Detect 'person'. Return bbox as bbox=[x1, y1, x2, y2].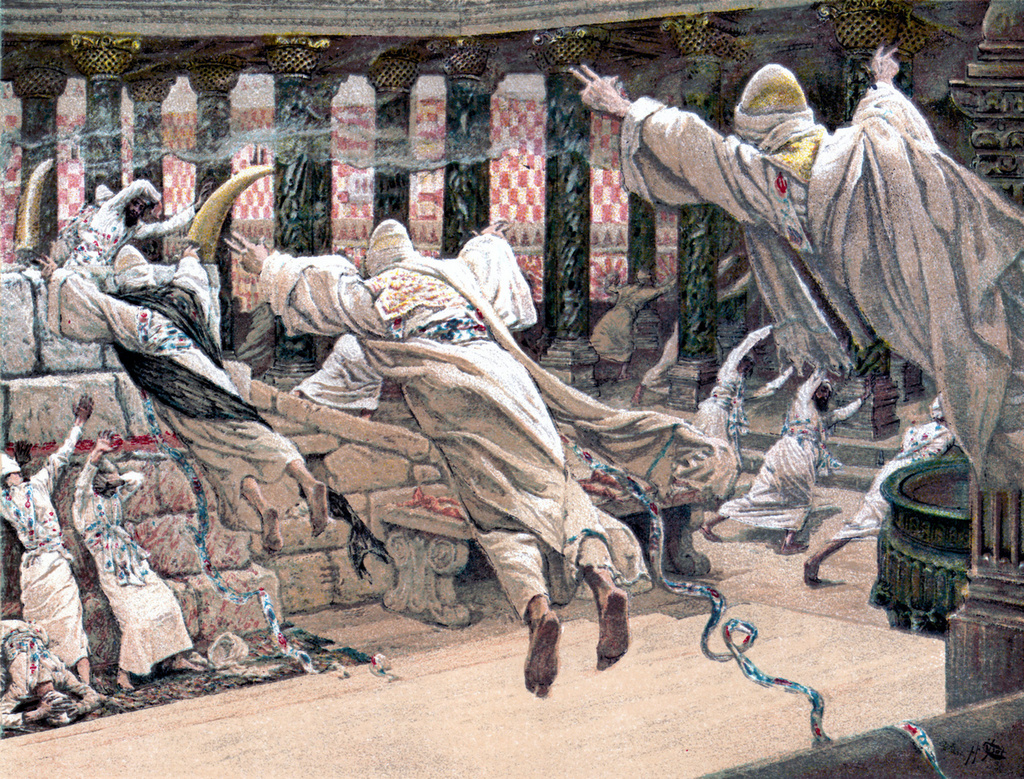
bbox=[0, 593, 108, 725].
